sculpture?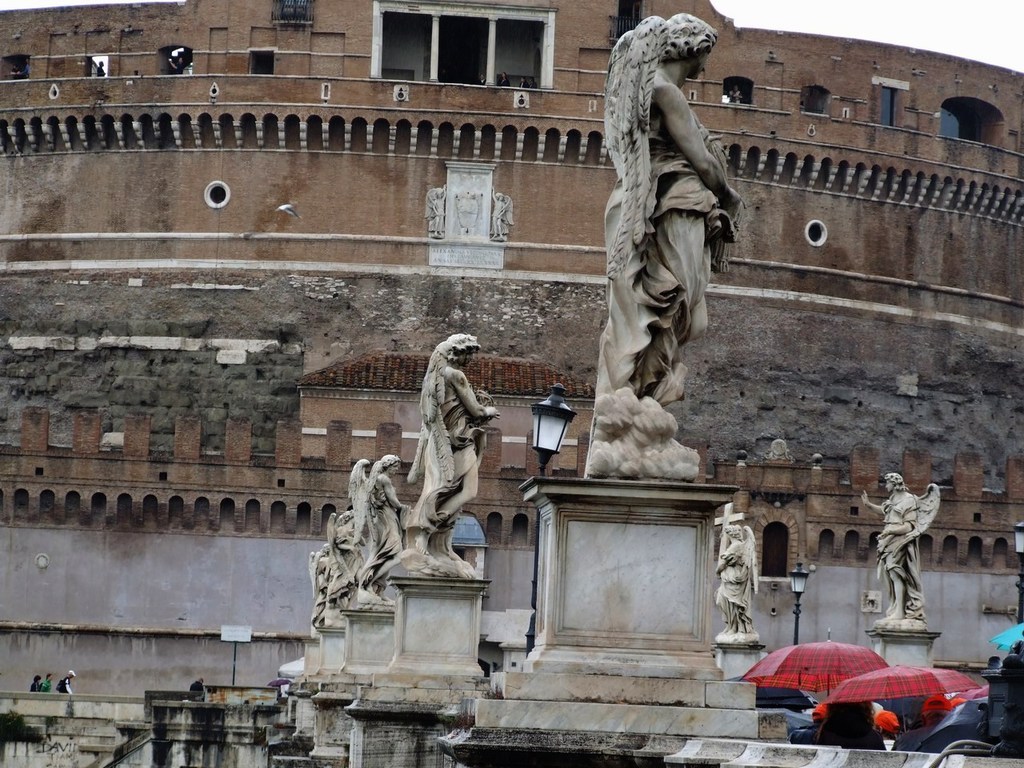
box=[706, 504, 765, 642]
